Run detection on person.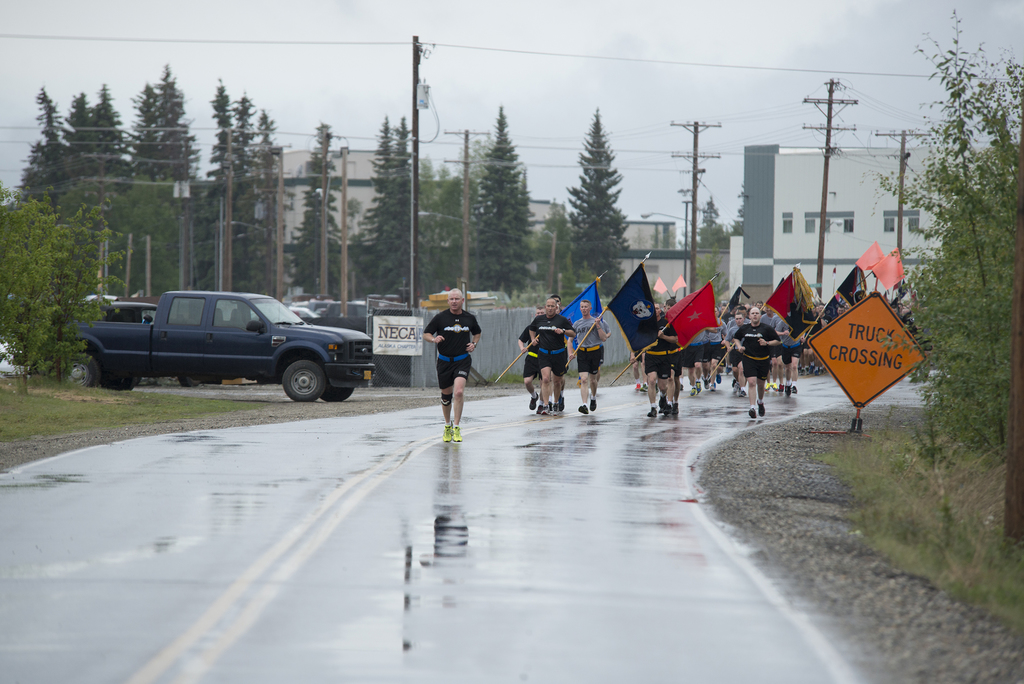
Result: 521/302/550/407.
